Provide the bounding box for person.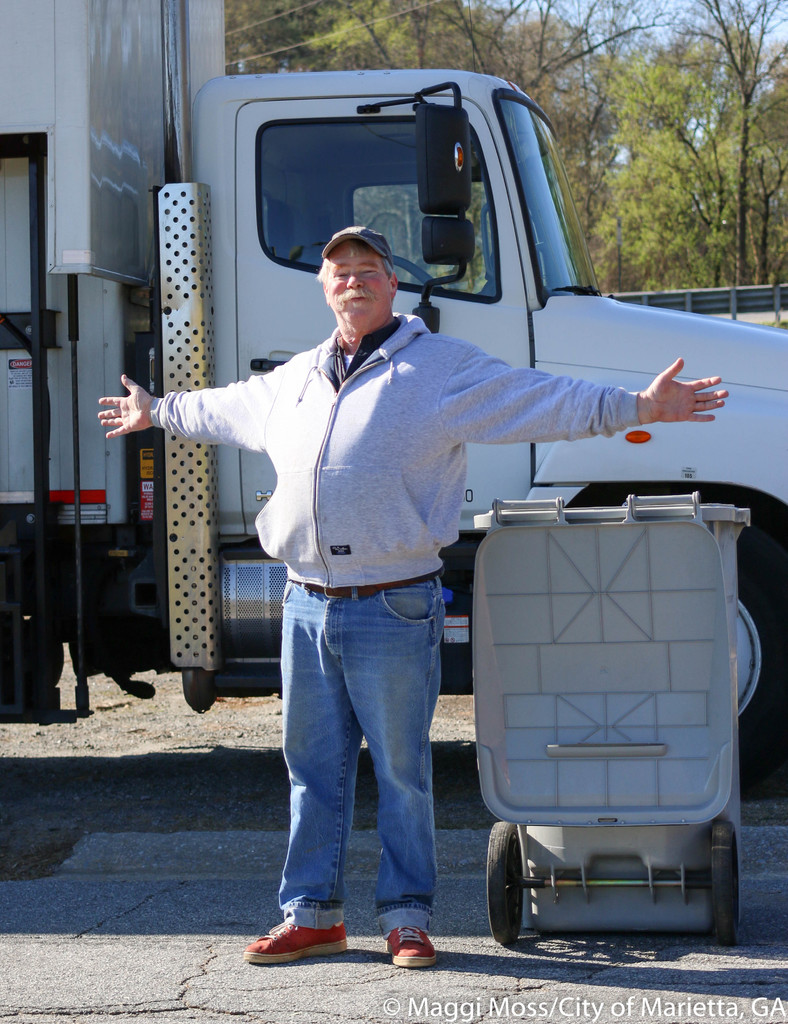
box=[188, 140, 631, 918].
